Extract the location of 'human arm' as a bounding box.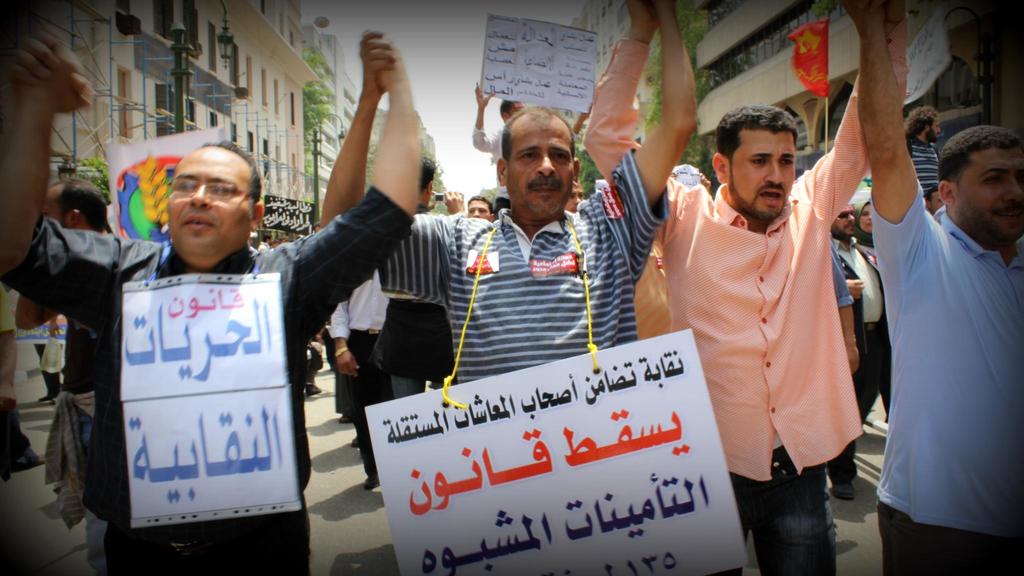
(left=333, top=296, right=362, bottom=376).
